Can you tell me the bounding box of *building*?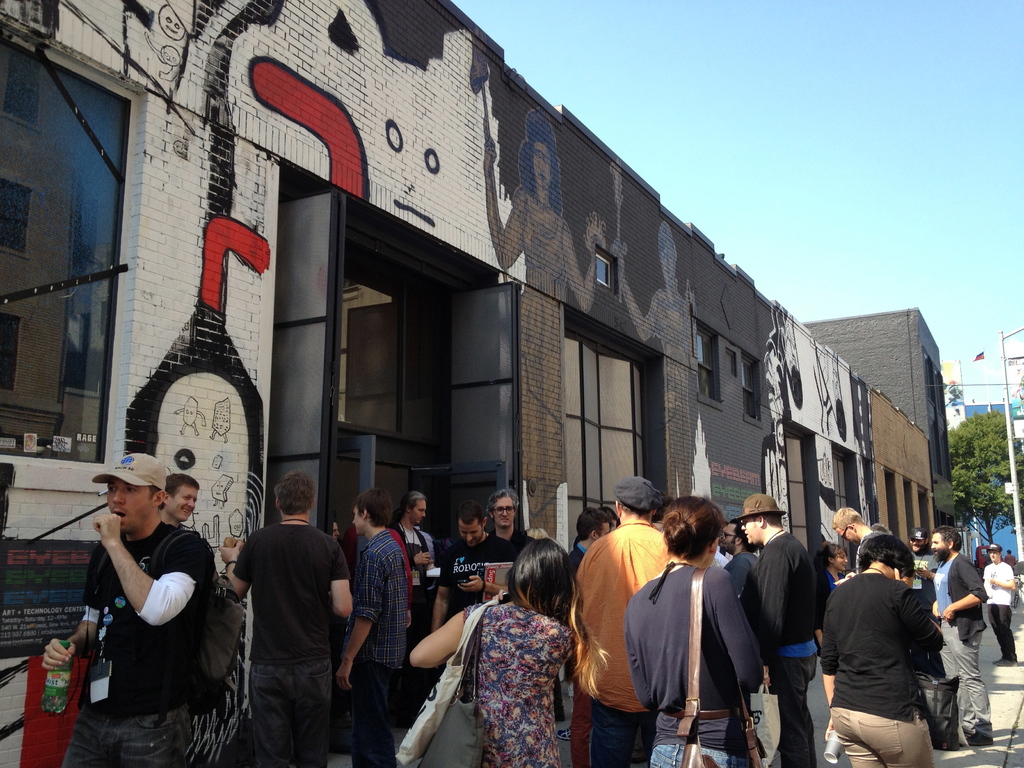
0,0,936,767.
